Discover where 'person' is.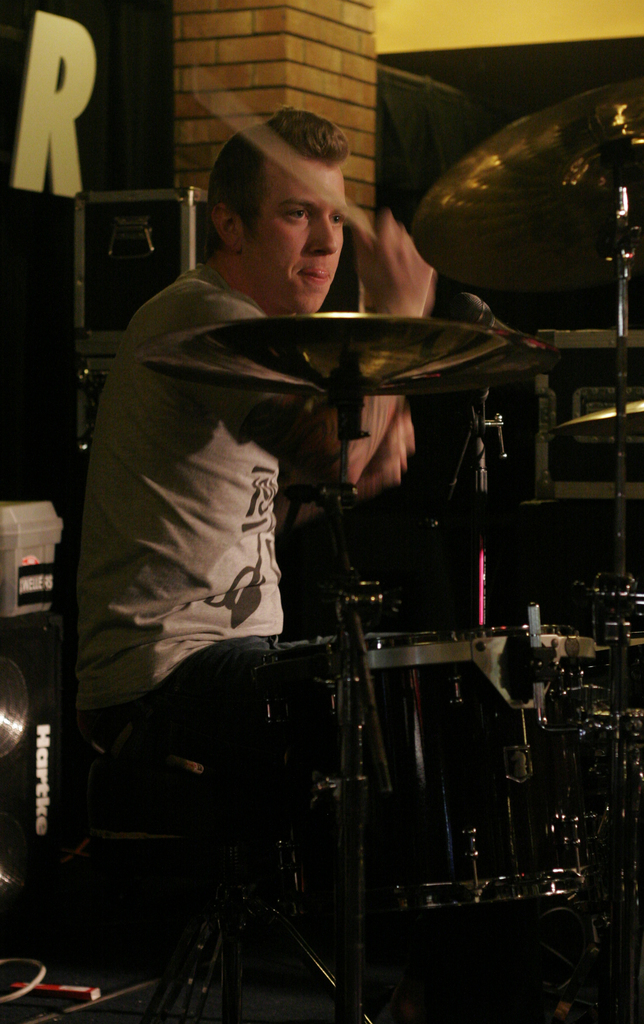
Discovered at (94,102,456,964).
